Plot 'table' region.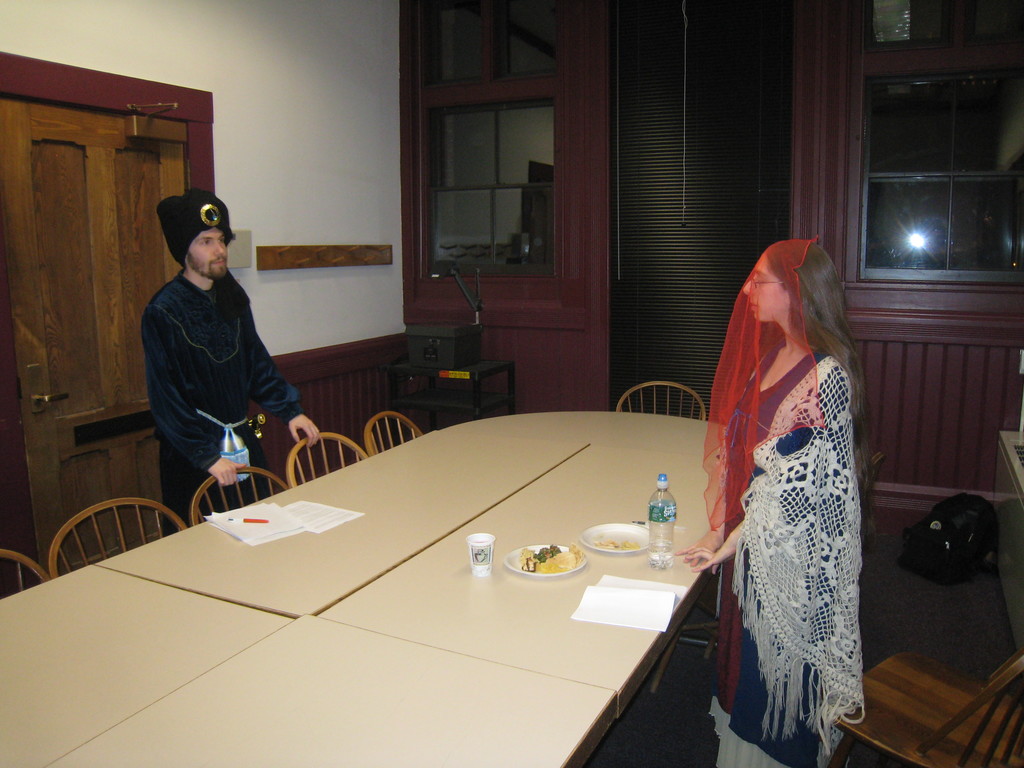
Plotted at [x1=65, y1=404, x2=797, y2=765].
